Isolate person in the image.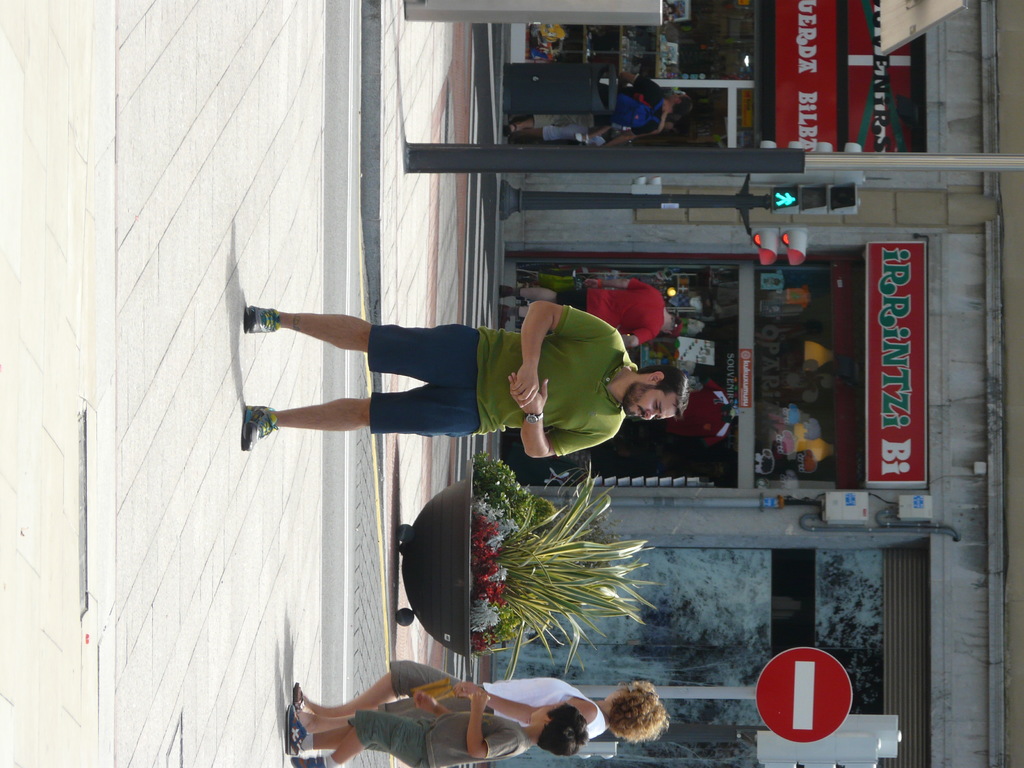
Isolated region: 285 680 667 760.
